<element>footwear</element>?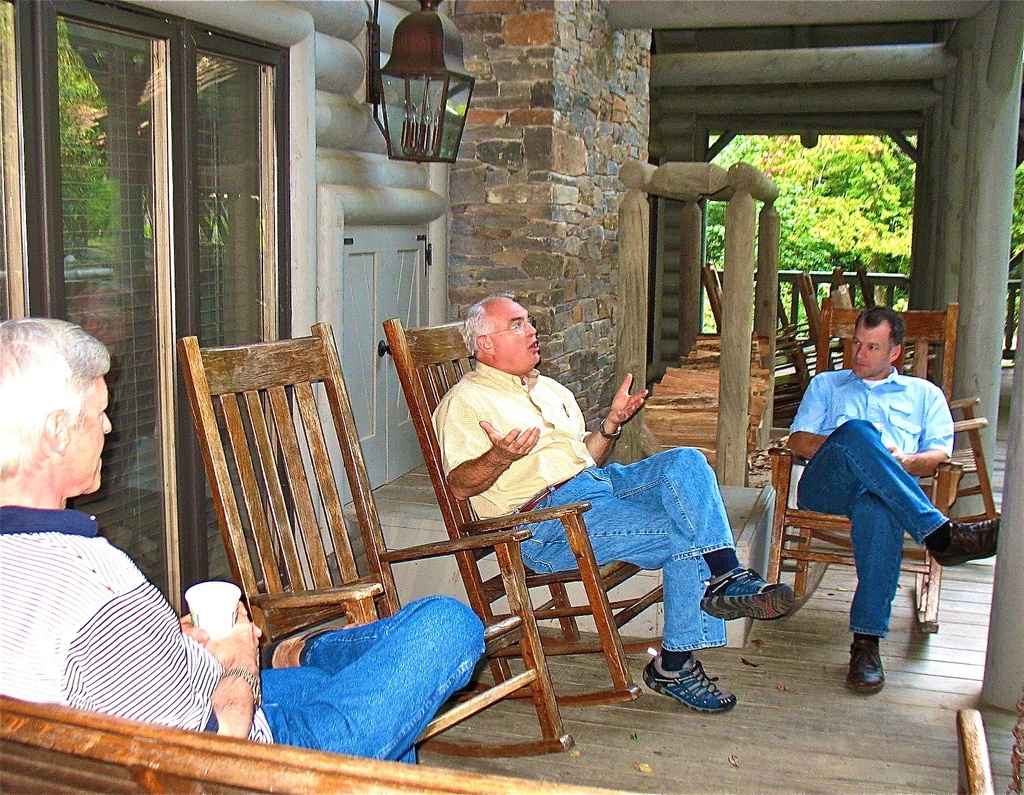
[700,568,798,620]
